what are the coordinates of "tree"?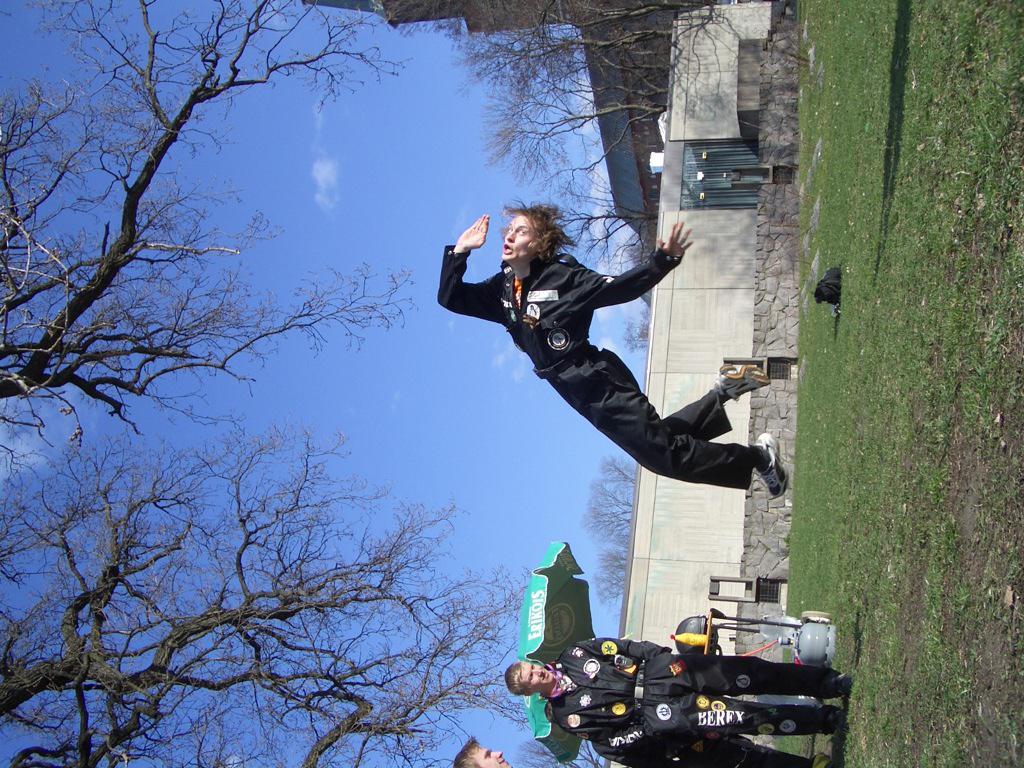
(x1=446, y1=0, x2=709, y2=180).
